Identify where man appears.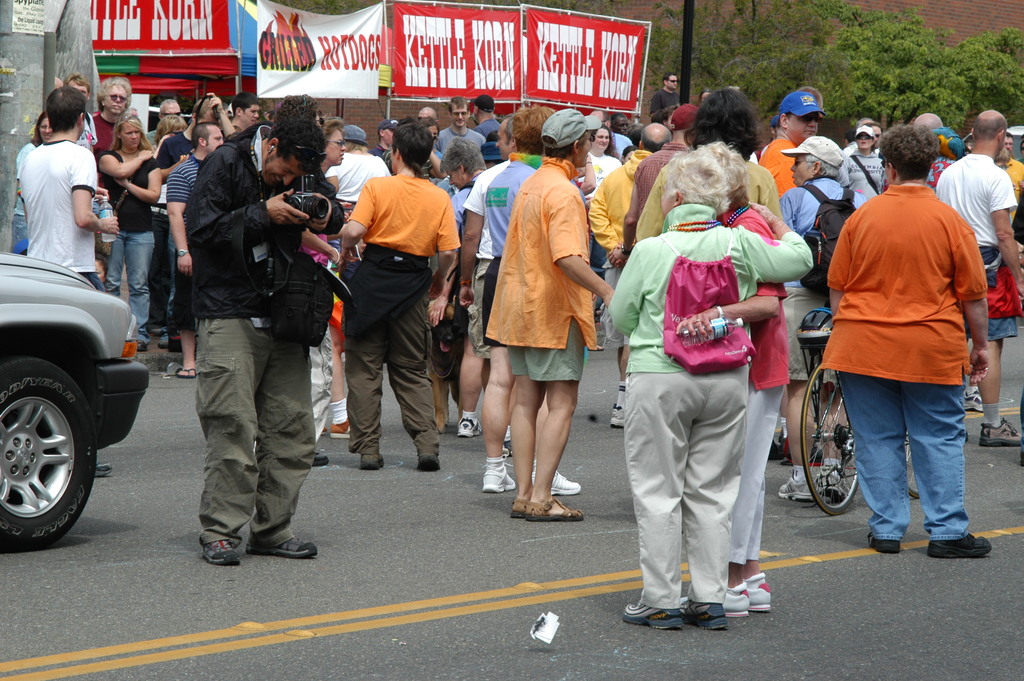
Appears at (left=181, top=112, right=346, bottom=564).
